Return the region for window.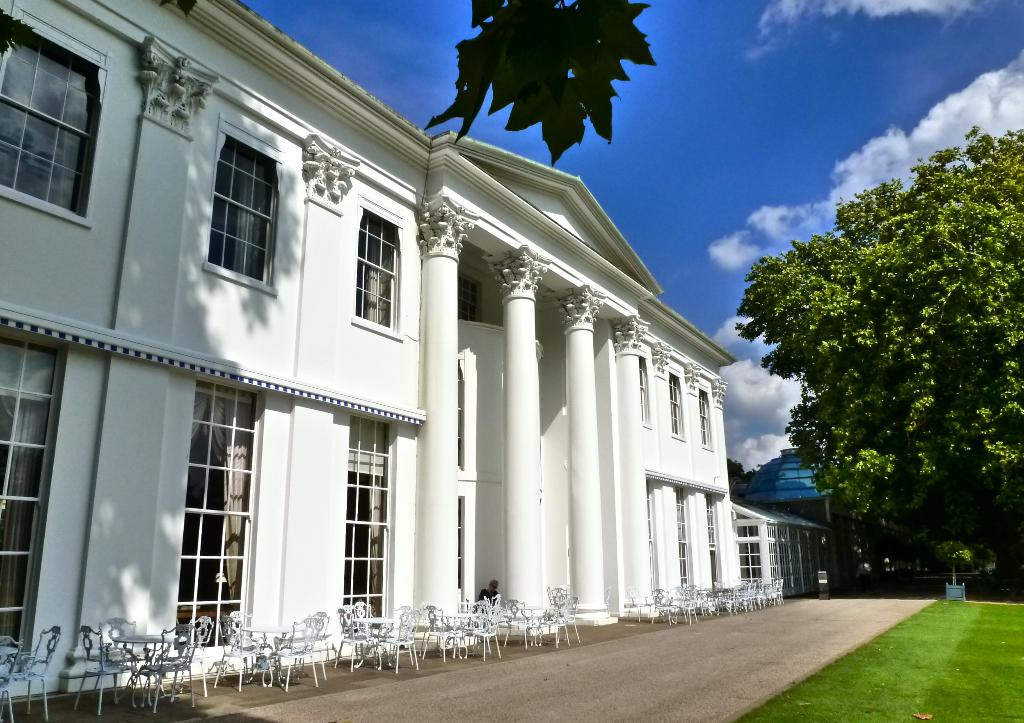
0/327/68/670.
